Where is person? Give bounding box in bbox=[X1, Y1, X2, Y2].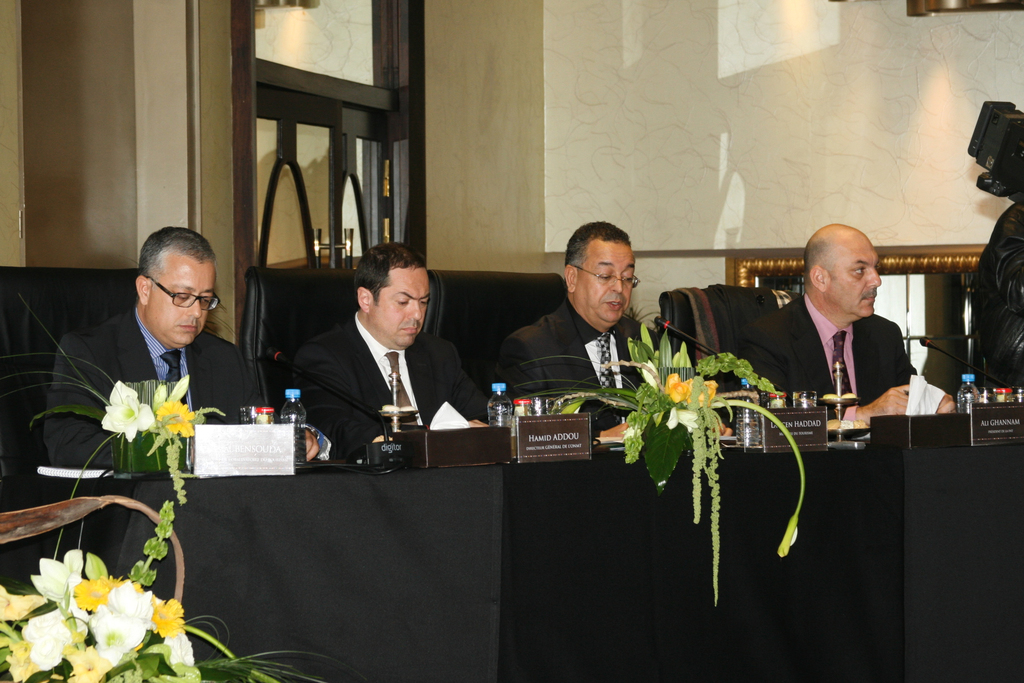
bbox=[287, 233, 466, 478].
